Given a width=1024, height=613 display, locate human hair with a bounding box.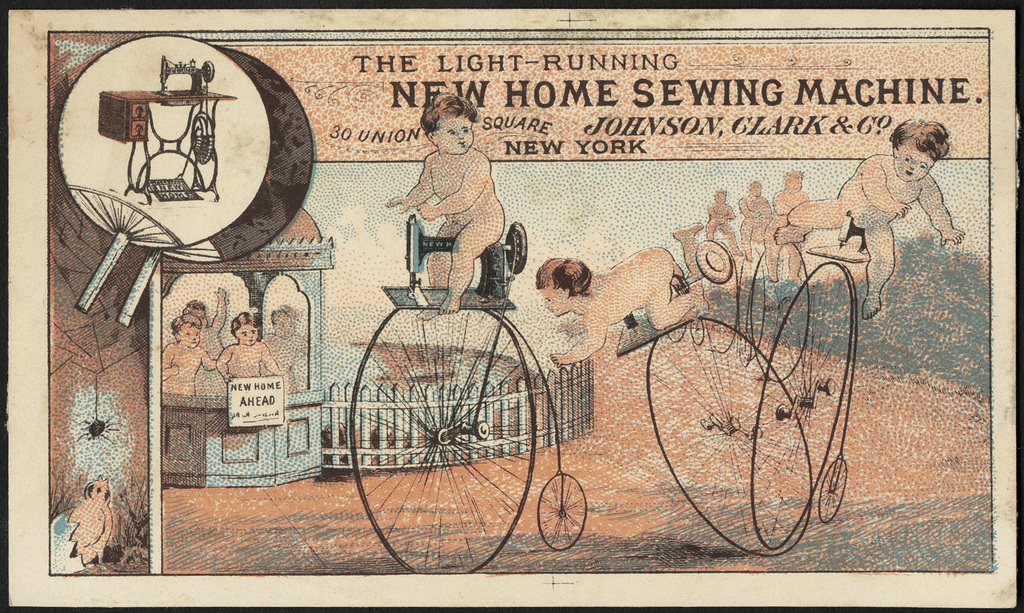
Located: <box>171,313,203,332</box>.
